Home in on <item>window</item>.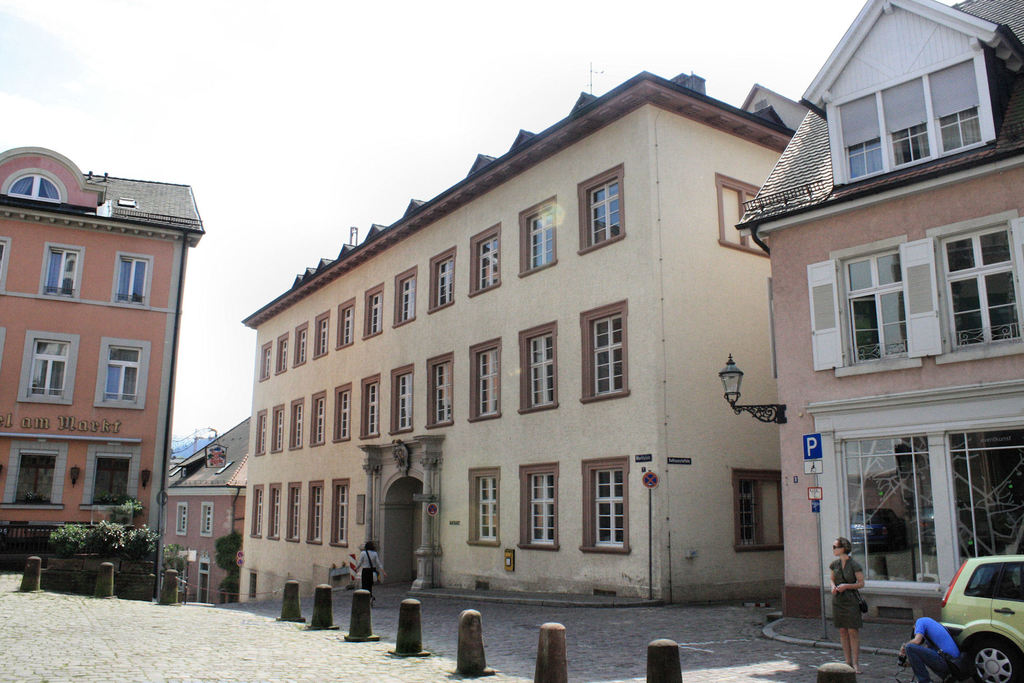
Homed in at [x1=515, y1=320, x2=560, y2=412].
